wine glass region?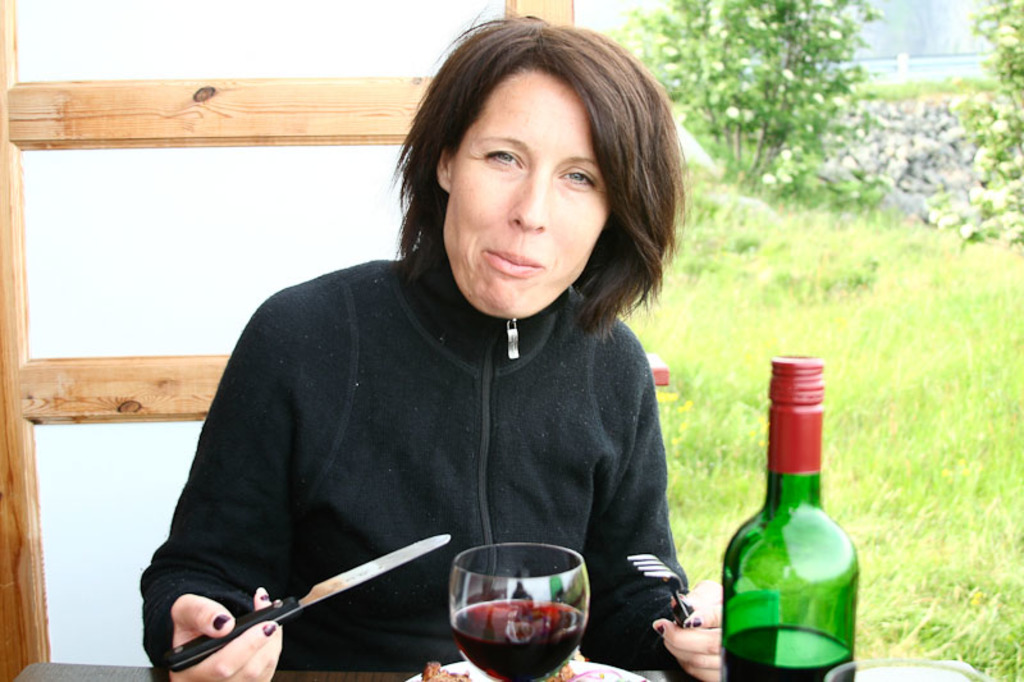
bbox=(449, 541, 591, 681)
